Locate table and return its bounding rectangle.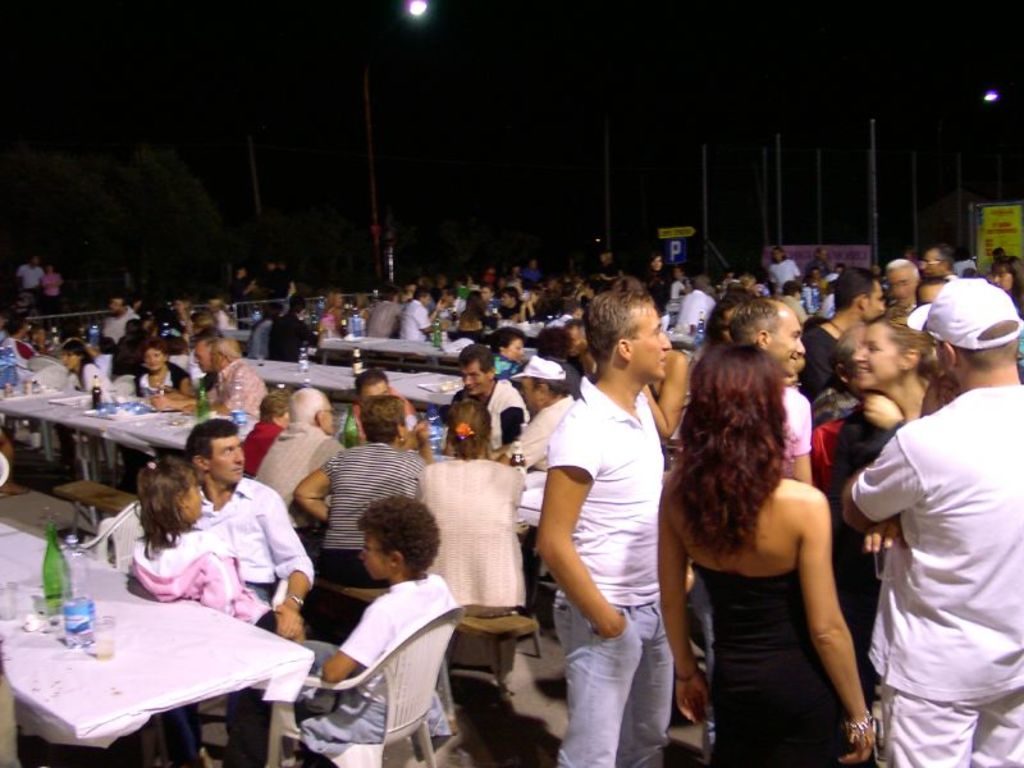
x1=321, y1=337, x2=475, y2=355.
